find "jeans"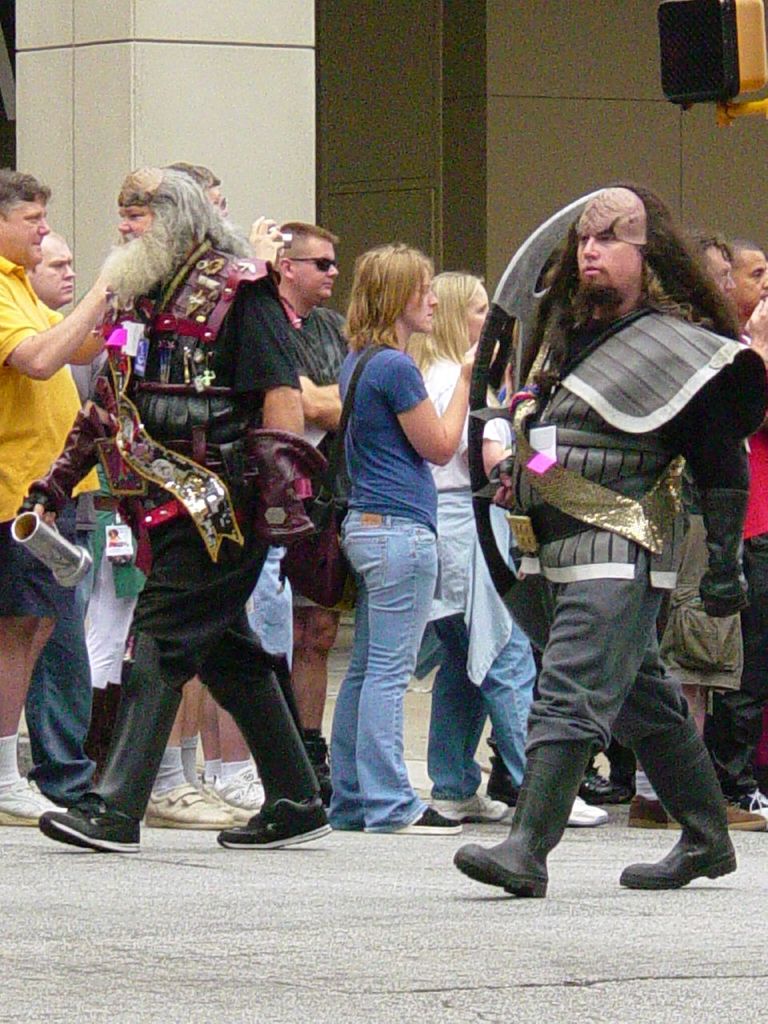
26, 592, 103, 784
